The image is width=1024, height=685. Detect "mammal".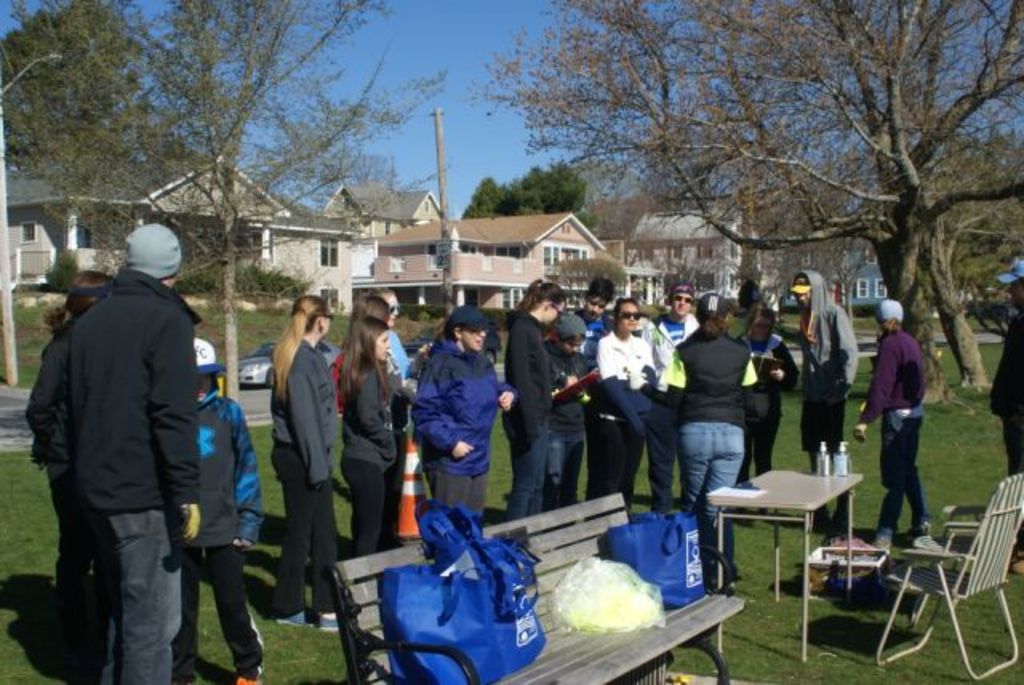
Detection: crop(27, 269, 112, 565).
